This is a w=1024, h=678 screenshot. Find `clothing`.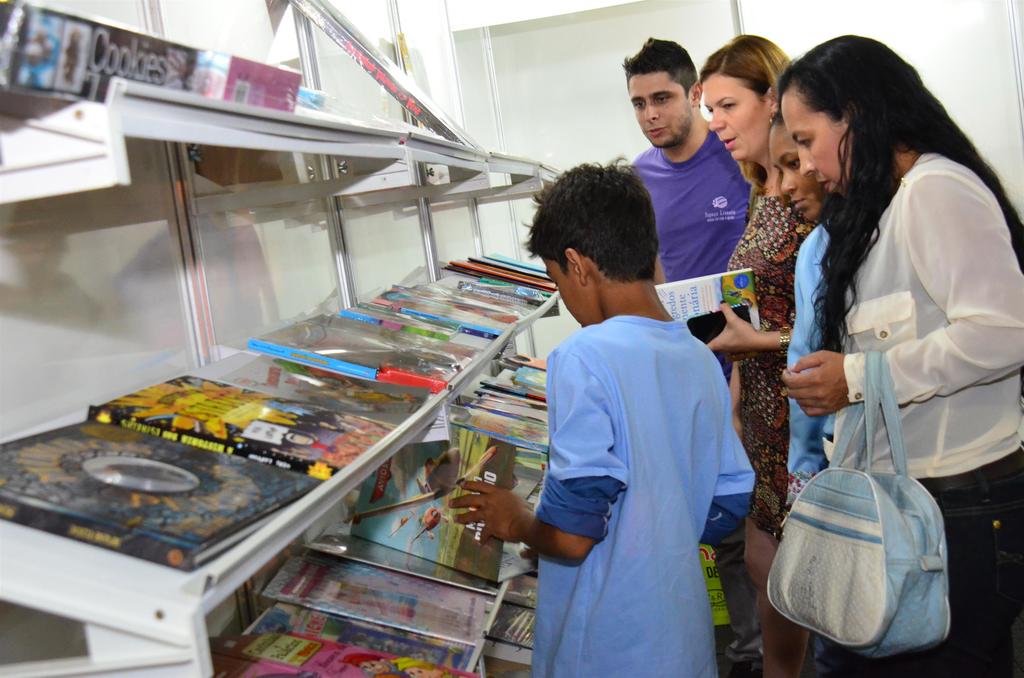
Bounding box: (left=829, top=134, right=1018, bottom=435).
